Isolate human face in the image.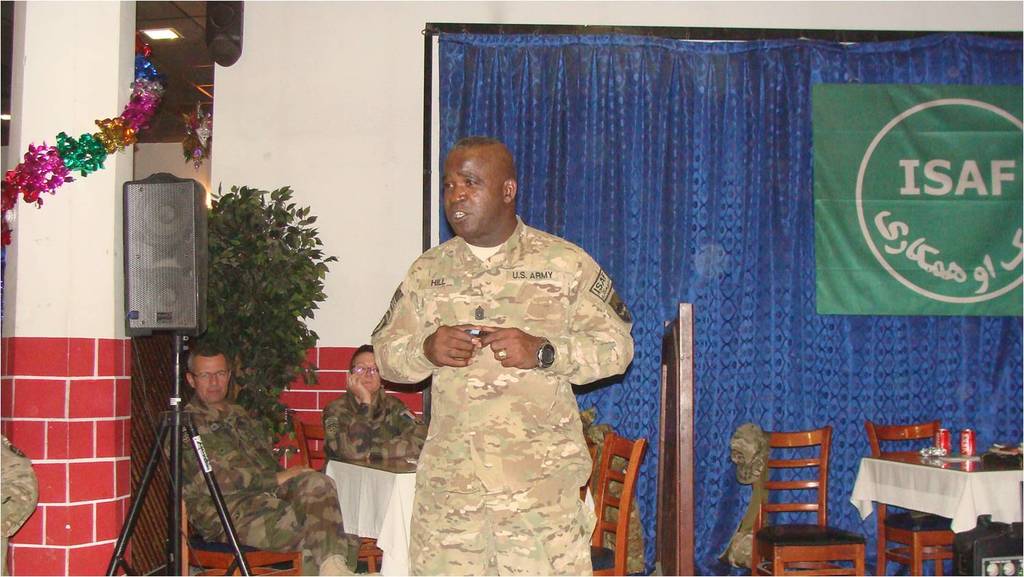
Isolated region: {"left": 196, "top": 356, "right": 226, "bottom": 404}.
